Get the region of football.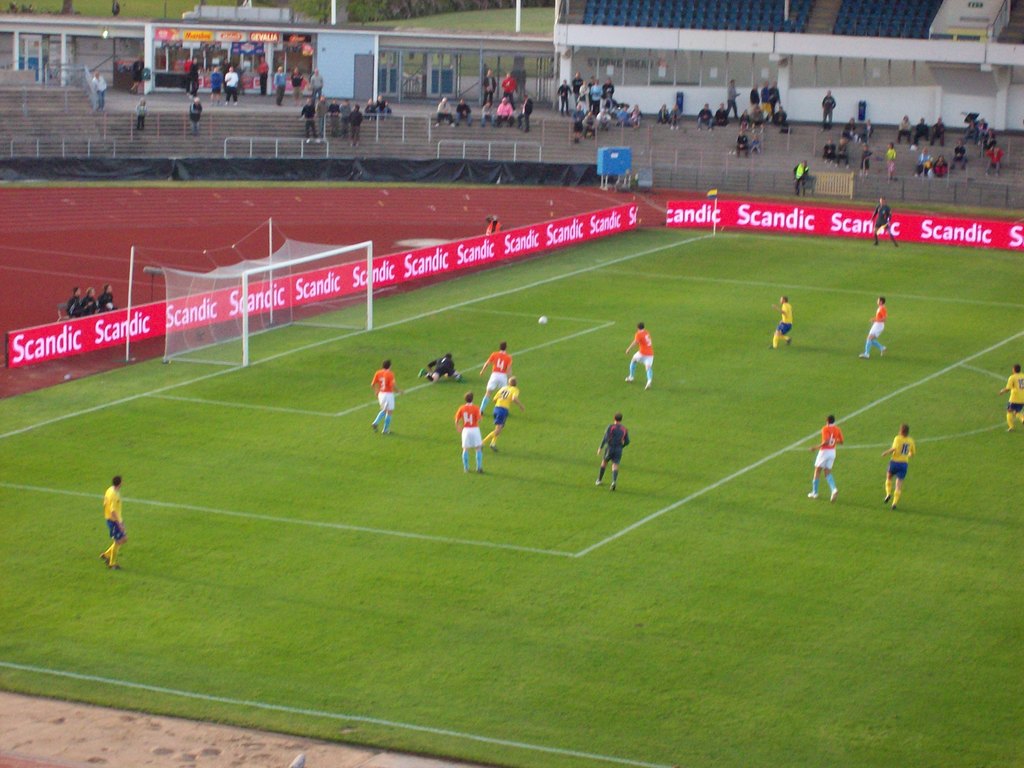
l=534, t=314, r=552, b=323.
